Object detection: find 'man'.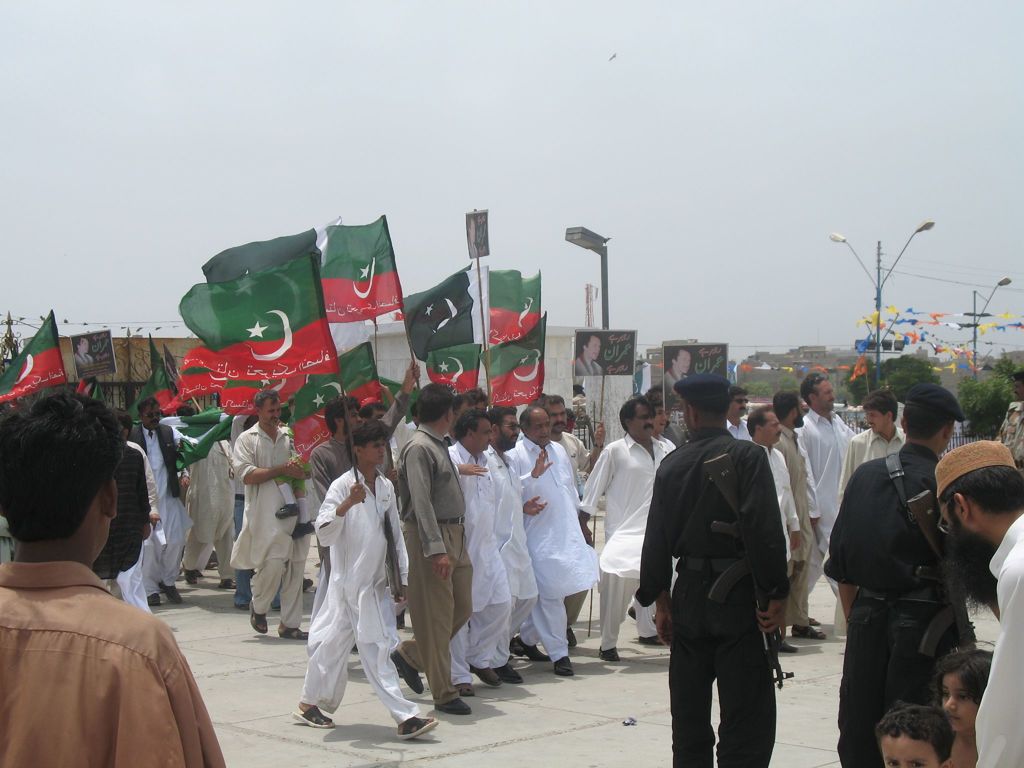
573:330:607:384.
